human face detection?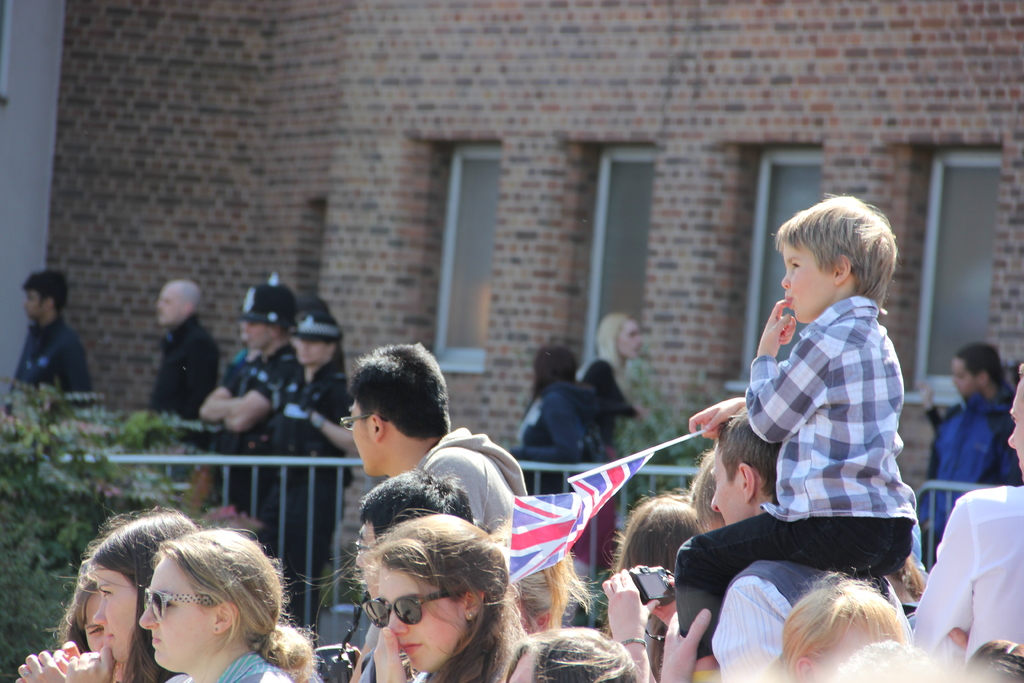
crop(1009, 383, 1023, 481)
